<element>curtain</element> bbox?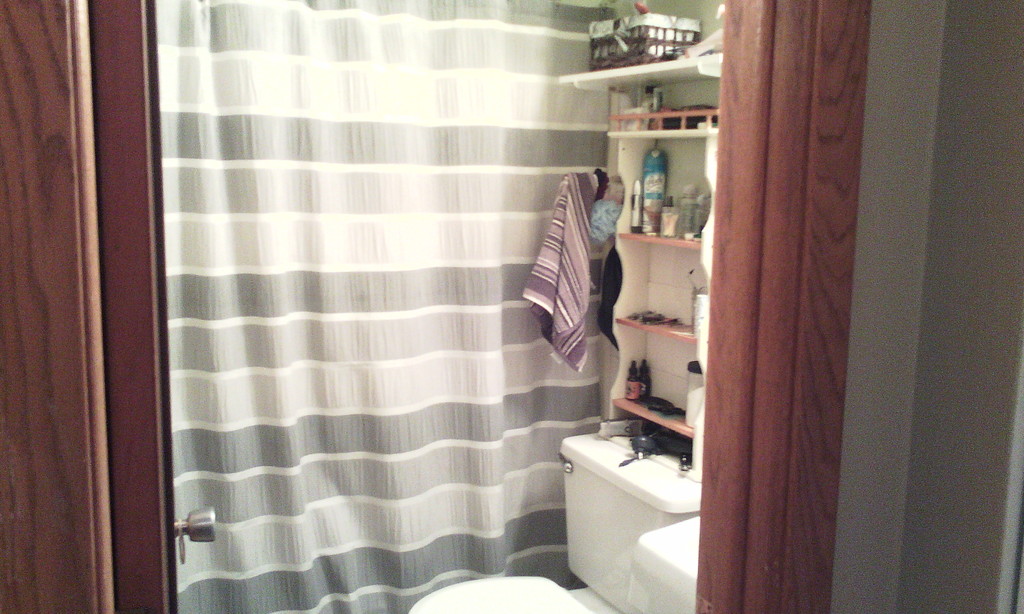
region(150, 0, 618, 613)
